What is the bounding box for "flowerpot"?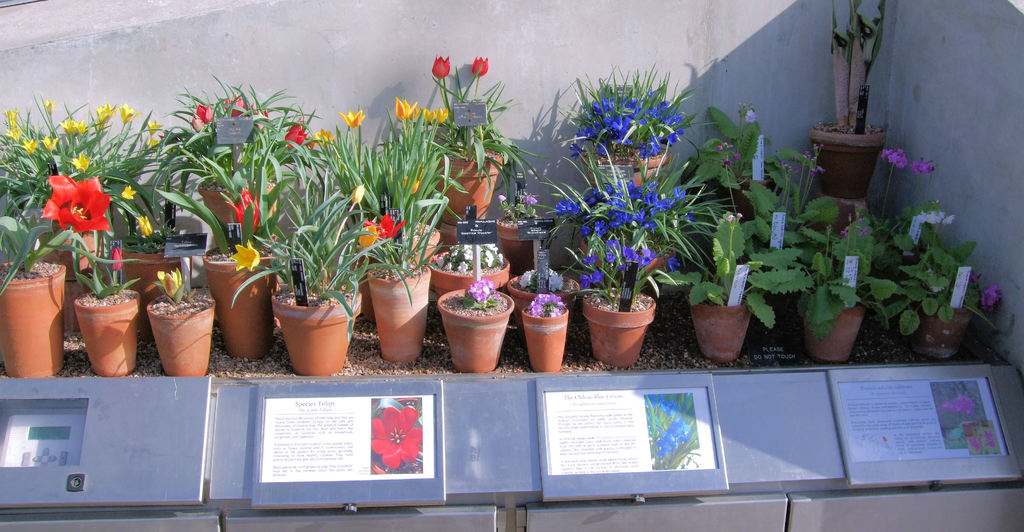
(687, 162, 787, 216).
